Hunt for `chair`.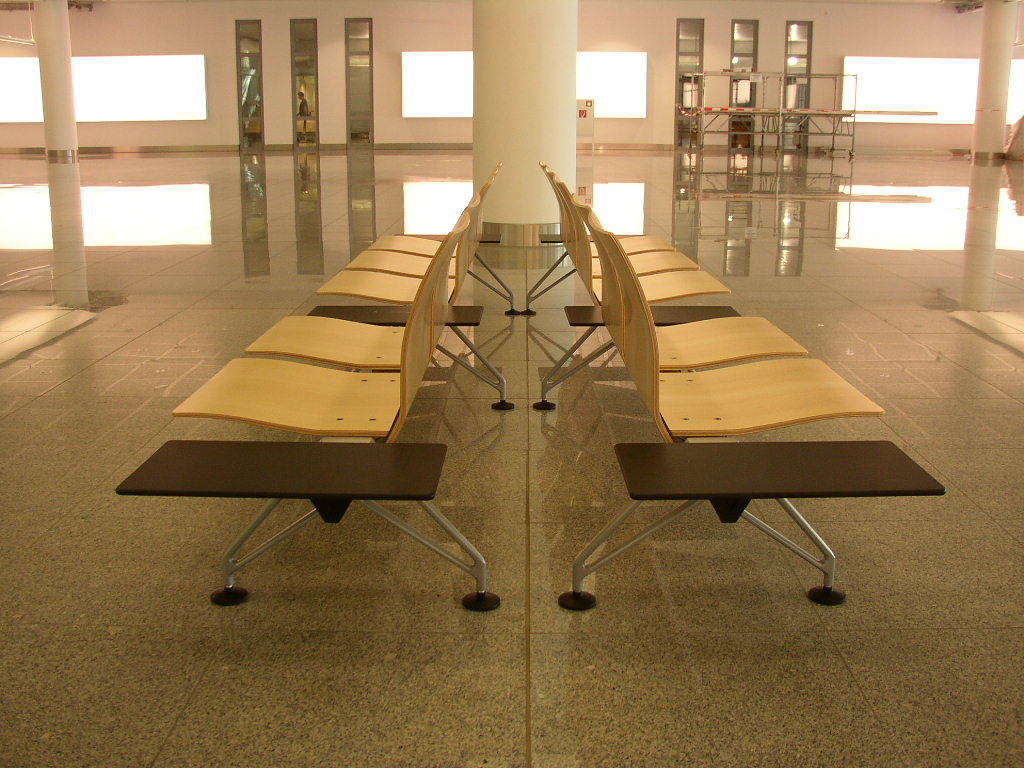
Hunted down at pyautogui.locateOnScreen(309, 173, 513, 414).
